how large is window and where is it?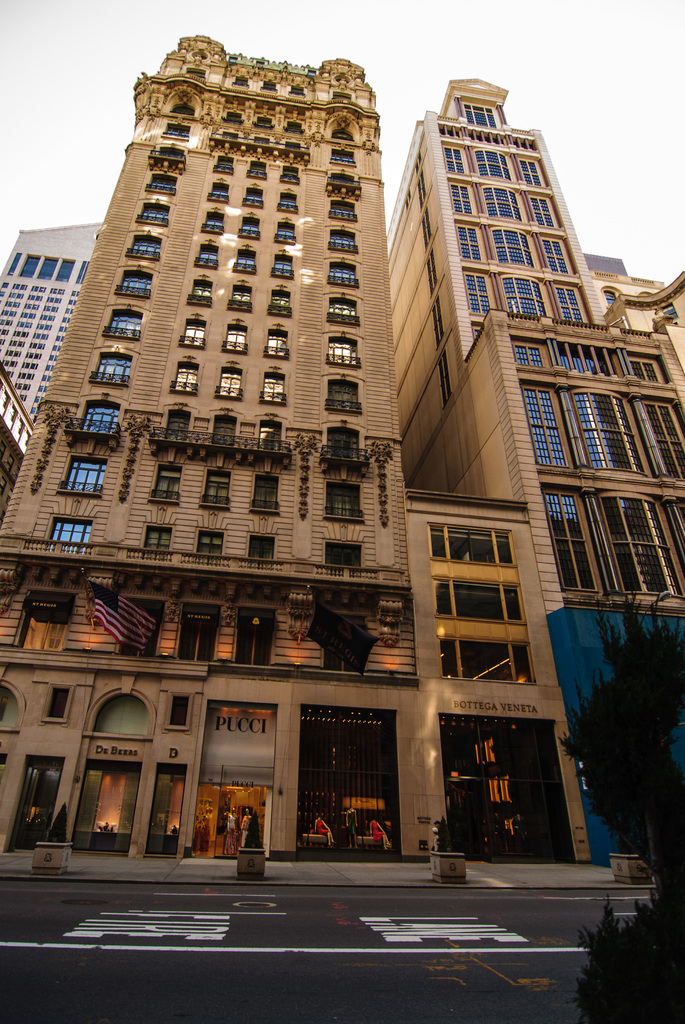
Bounding box: 259:364:290:405.
